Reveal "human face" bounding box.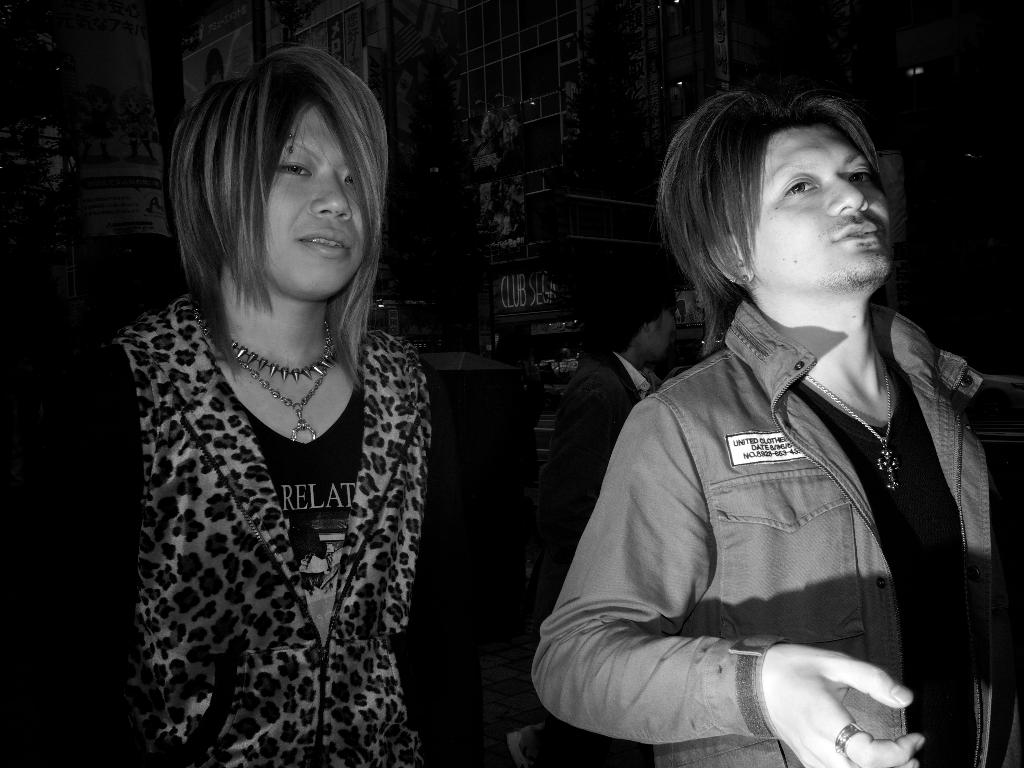
Revealed: 753:127:893:283.
